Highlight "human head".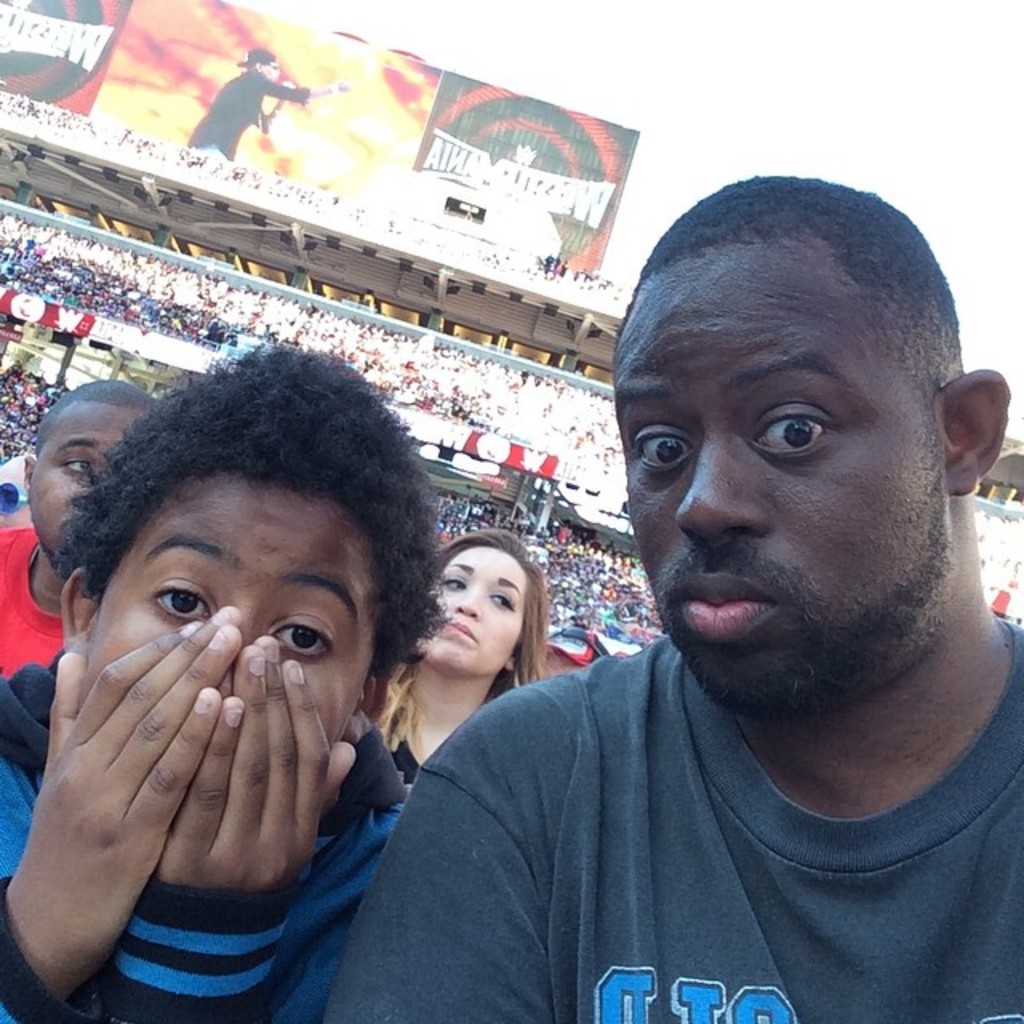
Highlighted region: {"x1": 248, "y1": 54, "x2": 282, "y2": 80}.
